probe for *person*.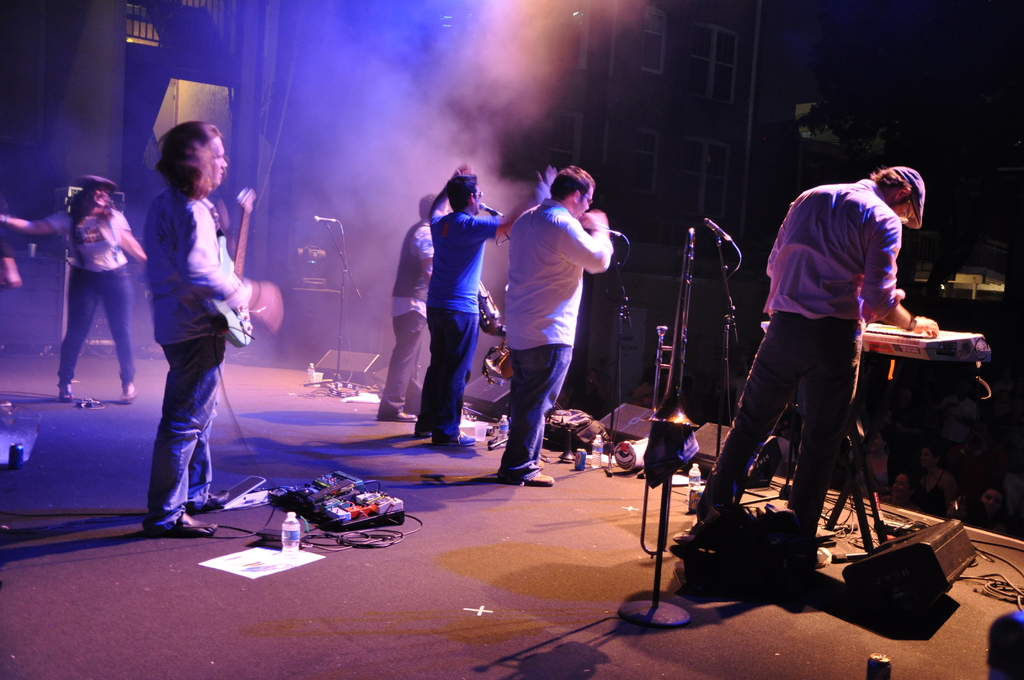
Probe result: <region>0, 174, 141, 400</region>.
